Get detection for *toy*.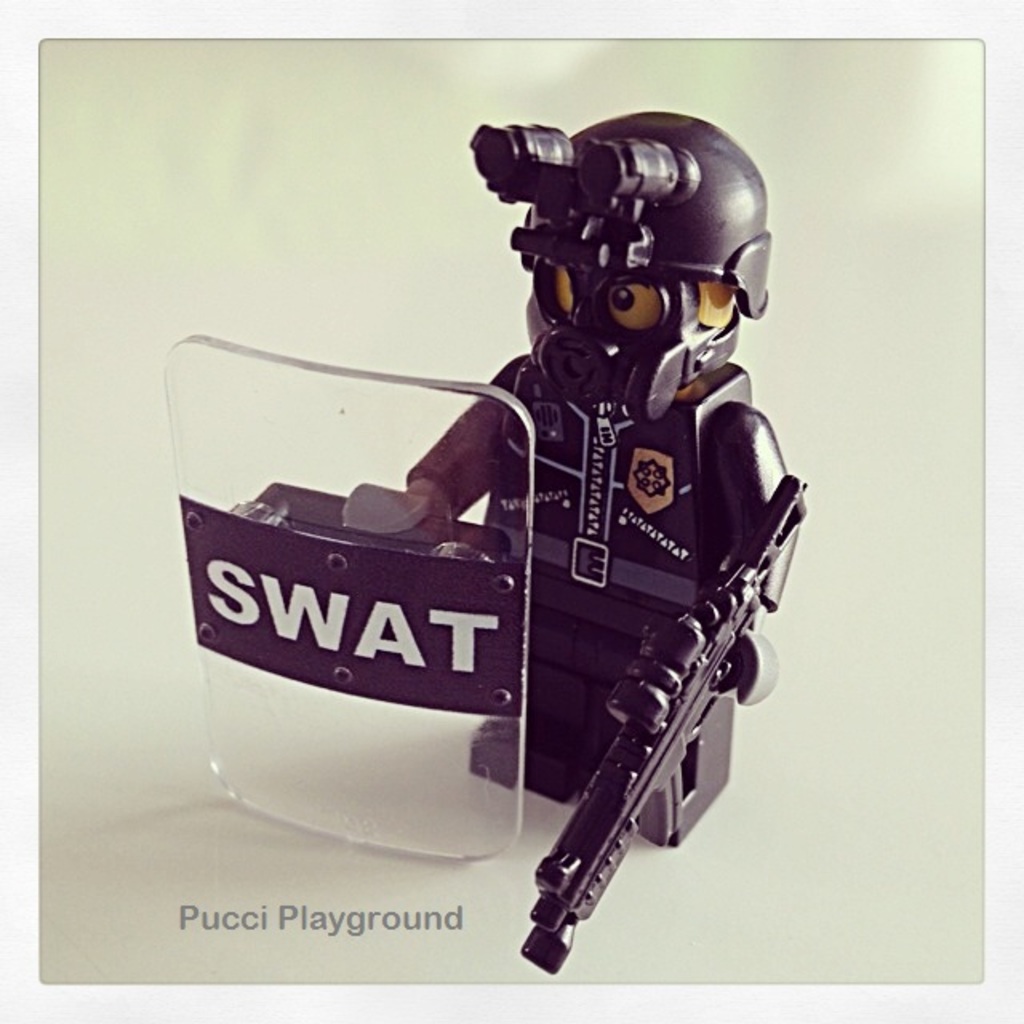
Detection: 509:475:816:973.
